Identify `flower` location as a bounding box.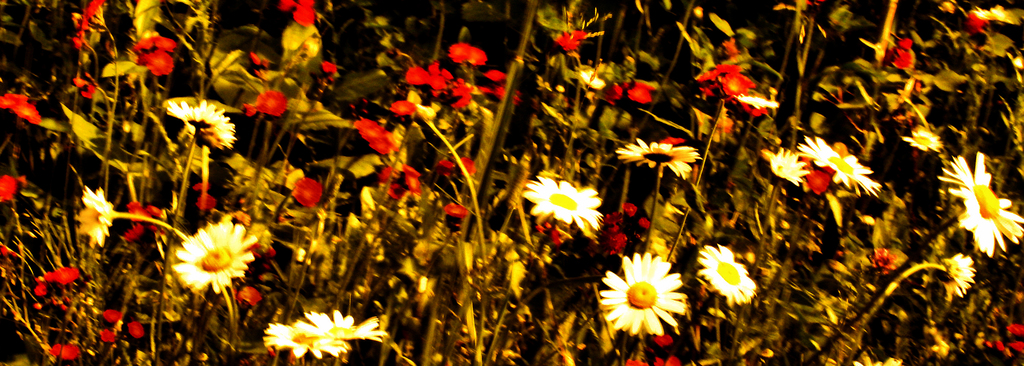
[x1=458, y1=154, x2=477, y2=179].
